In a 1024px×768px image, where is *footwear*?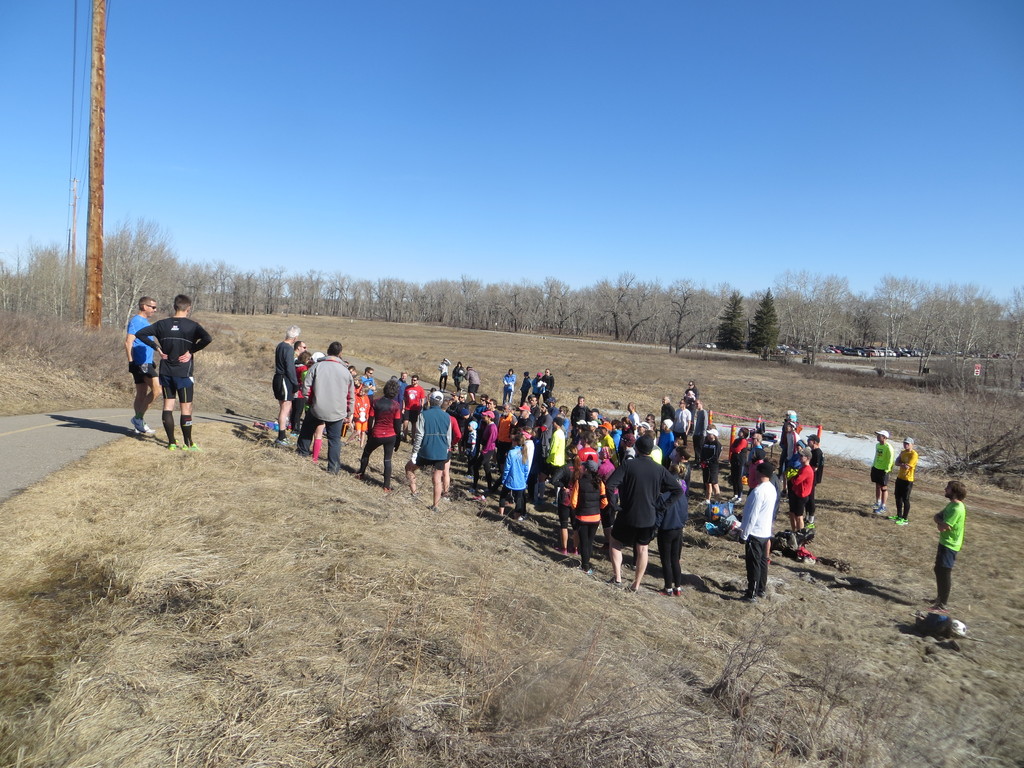
rect(675, 589, 681, 596).
